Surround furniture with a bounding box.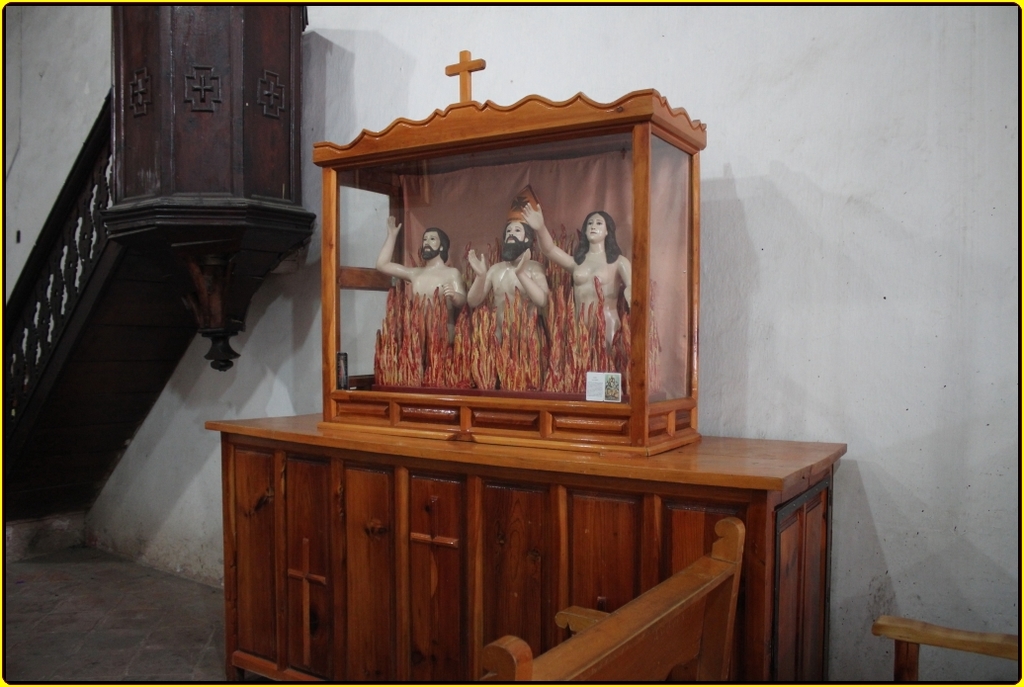
bbox=[479, 519, 742, 686].
